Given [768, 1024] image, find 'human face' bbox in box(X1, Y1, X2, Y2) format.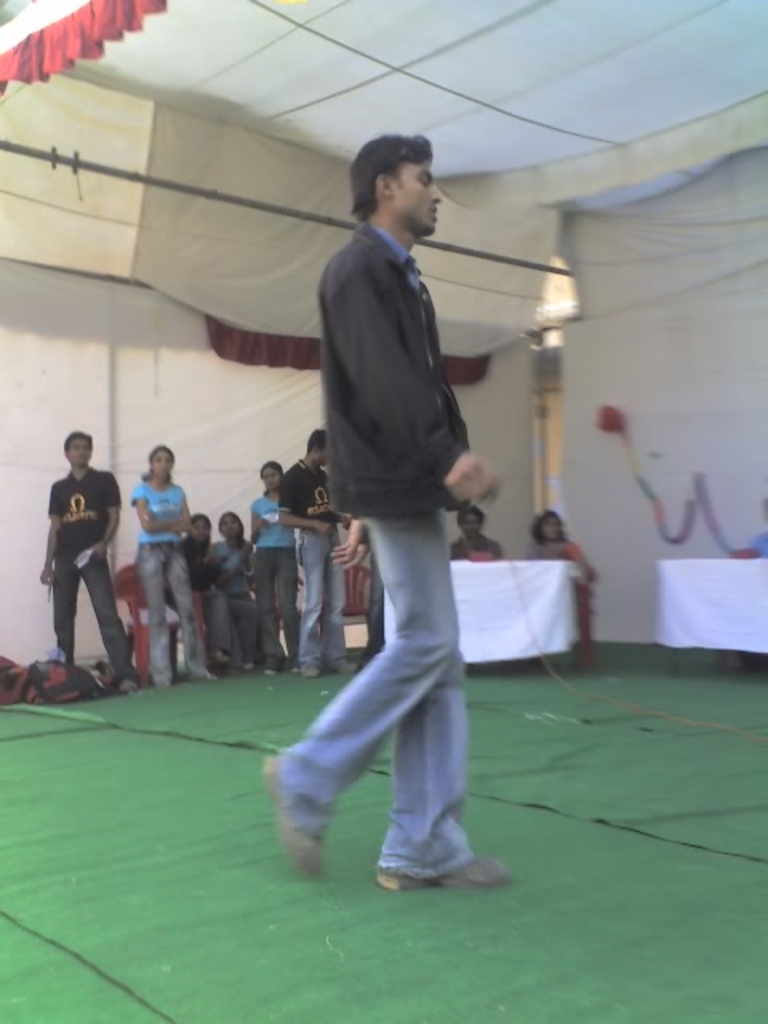
box(262, 461, 280, 490).
